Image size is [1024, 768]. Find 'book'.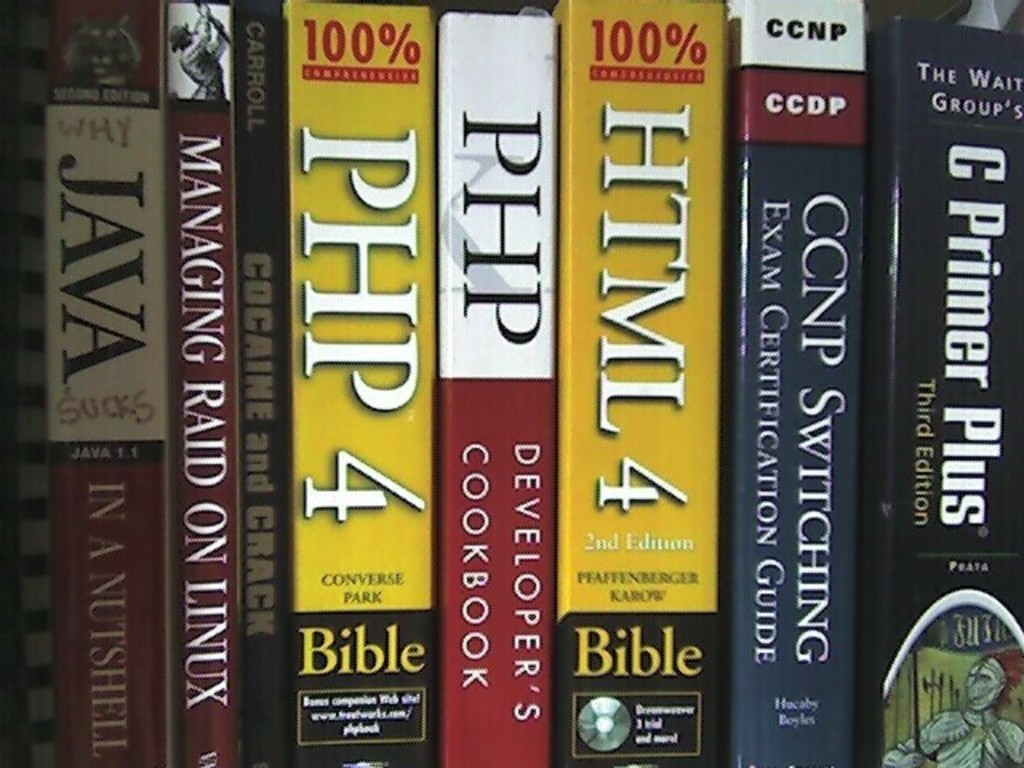
{"x1": 421, "y1": 0, "x2": 557, "y2": 766}.
